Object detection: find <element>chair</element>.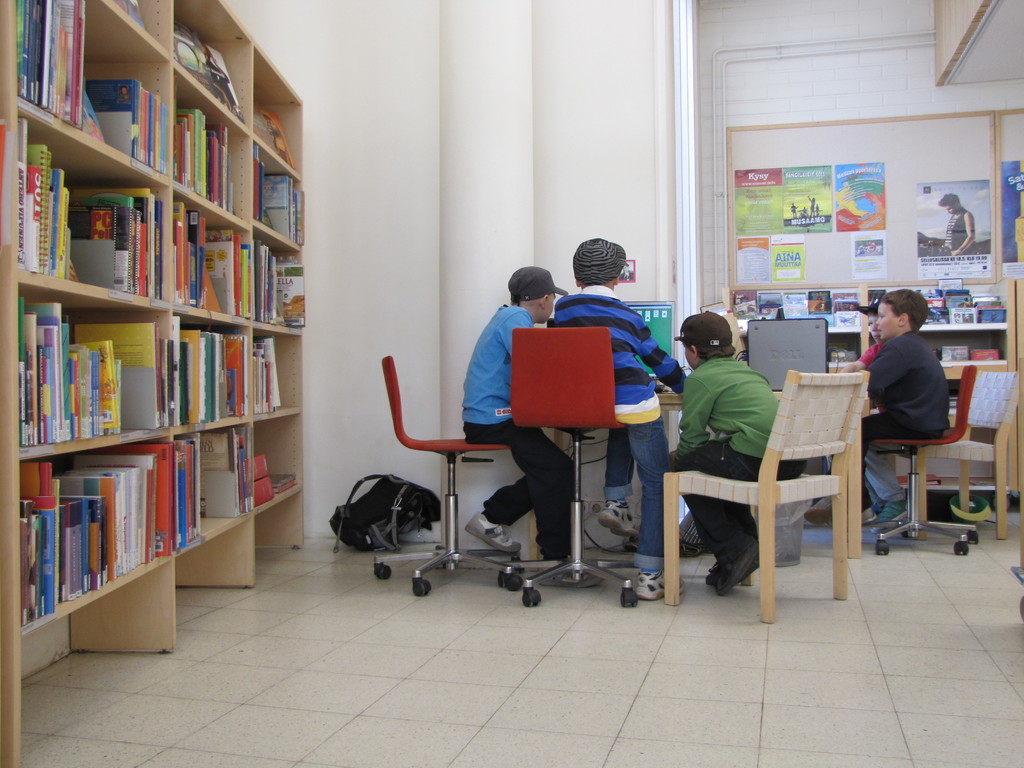
Rect(871, 360, 977, 549).
